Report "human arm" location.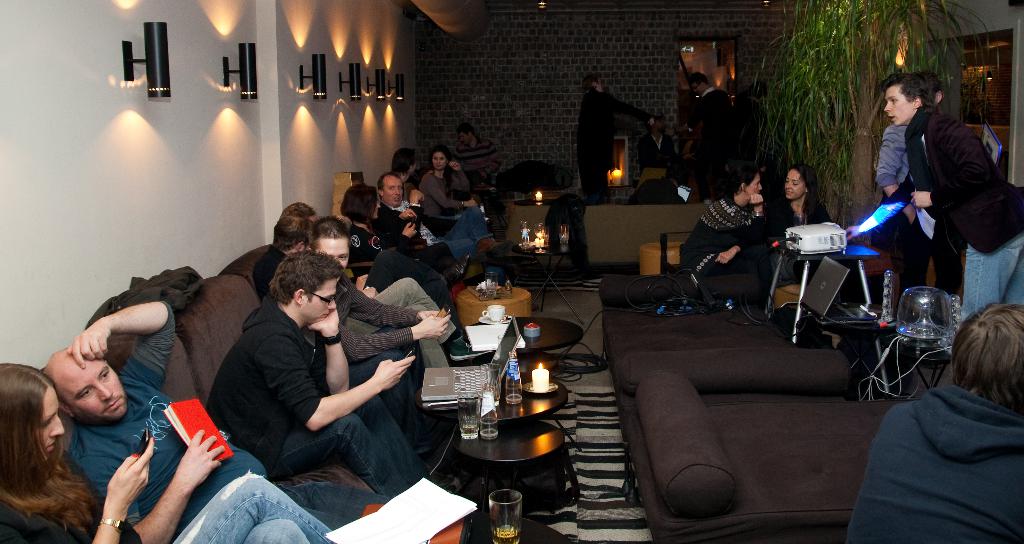
Report: (716,240,741,266).
